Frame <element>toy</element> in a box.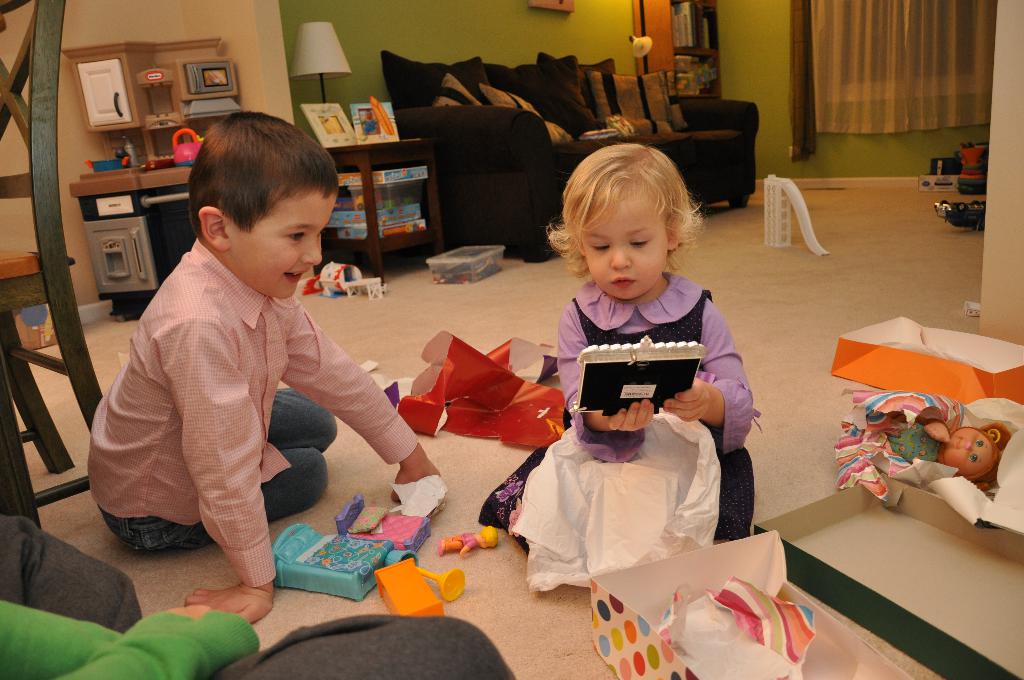
BBox(0, 596, 257, 679).
